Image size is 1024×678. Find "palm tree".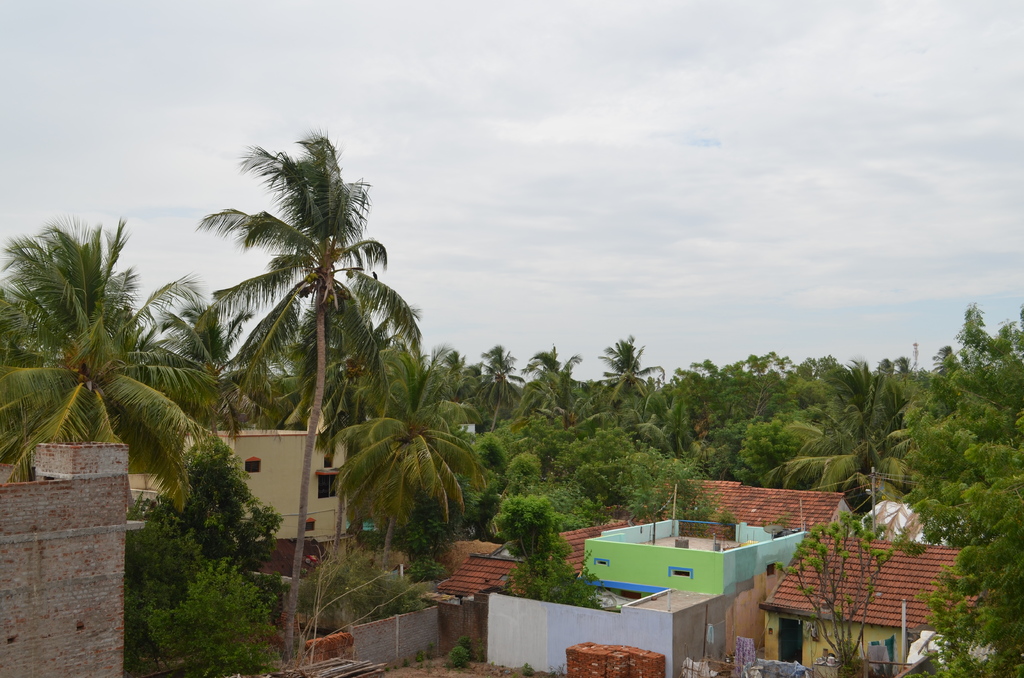
rect(129, 297, 243, 439).
